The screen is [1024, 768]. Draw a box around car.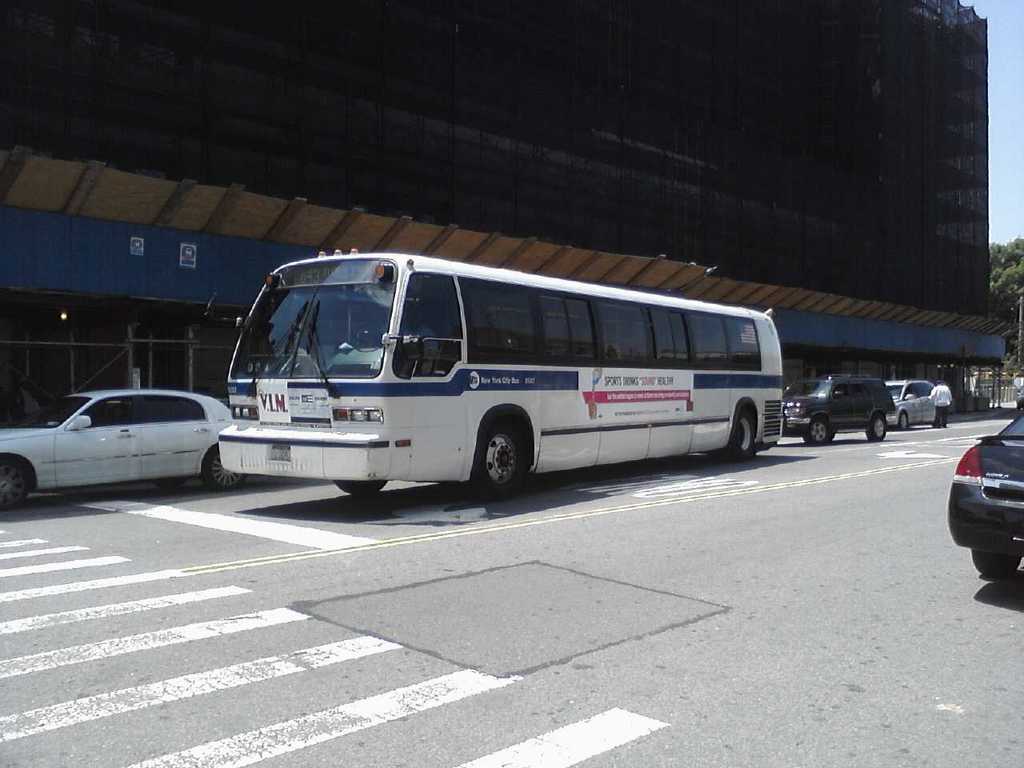
bbox=(941, 406, 1023, 578).
